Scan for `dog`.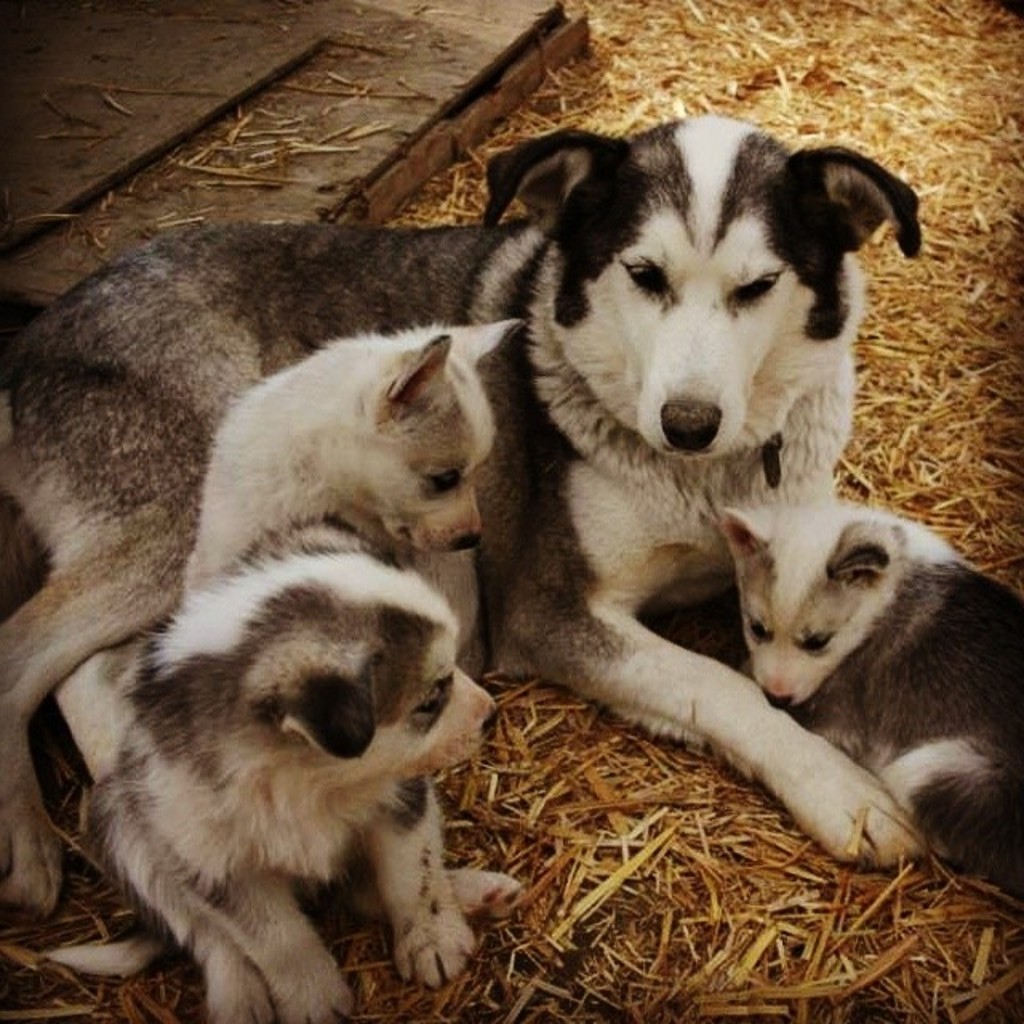
Scan result: [83,555,502,1022].
